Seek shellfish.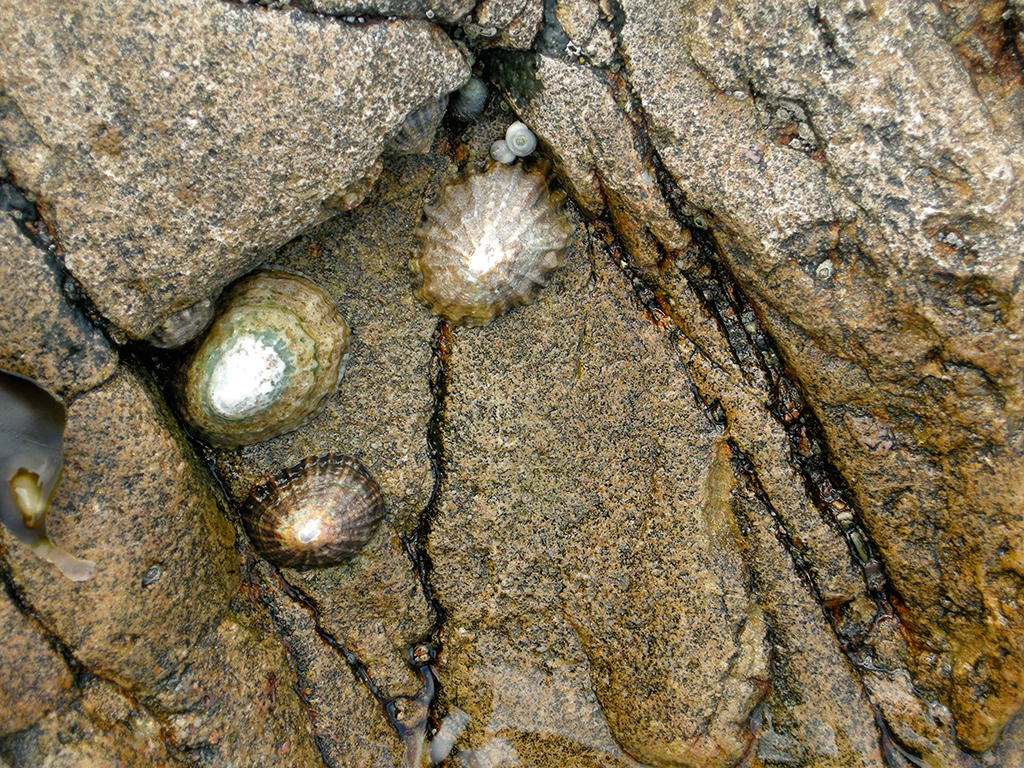
[x1=234, y1=455, x2=392, y2=567].
